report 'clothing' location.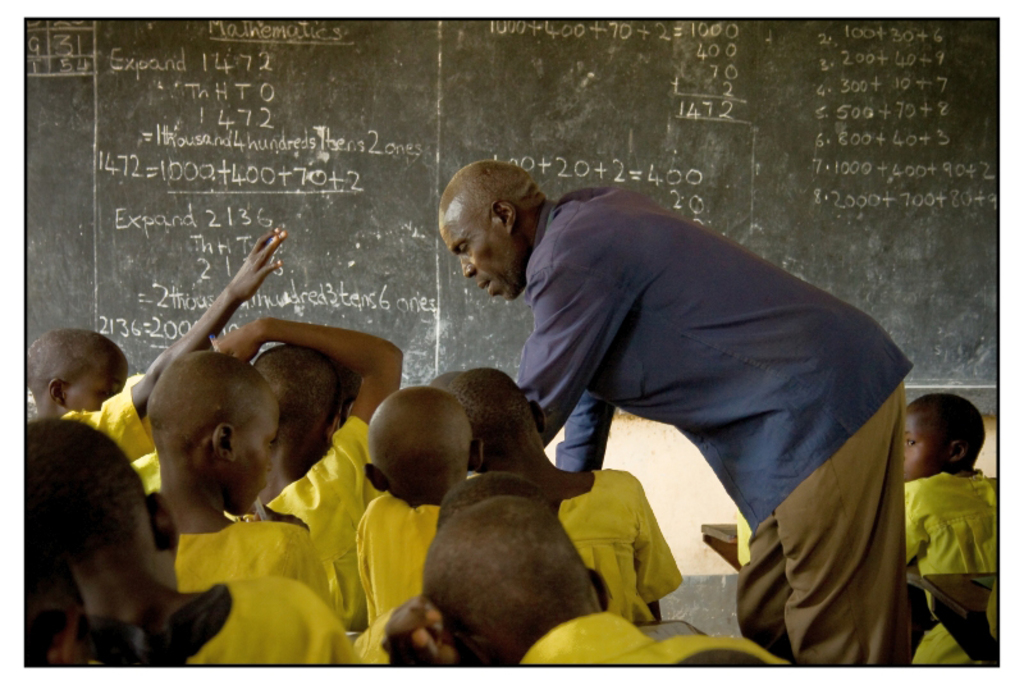
Report: crop(132, 443, 177, 497).
